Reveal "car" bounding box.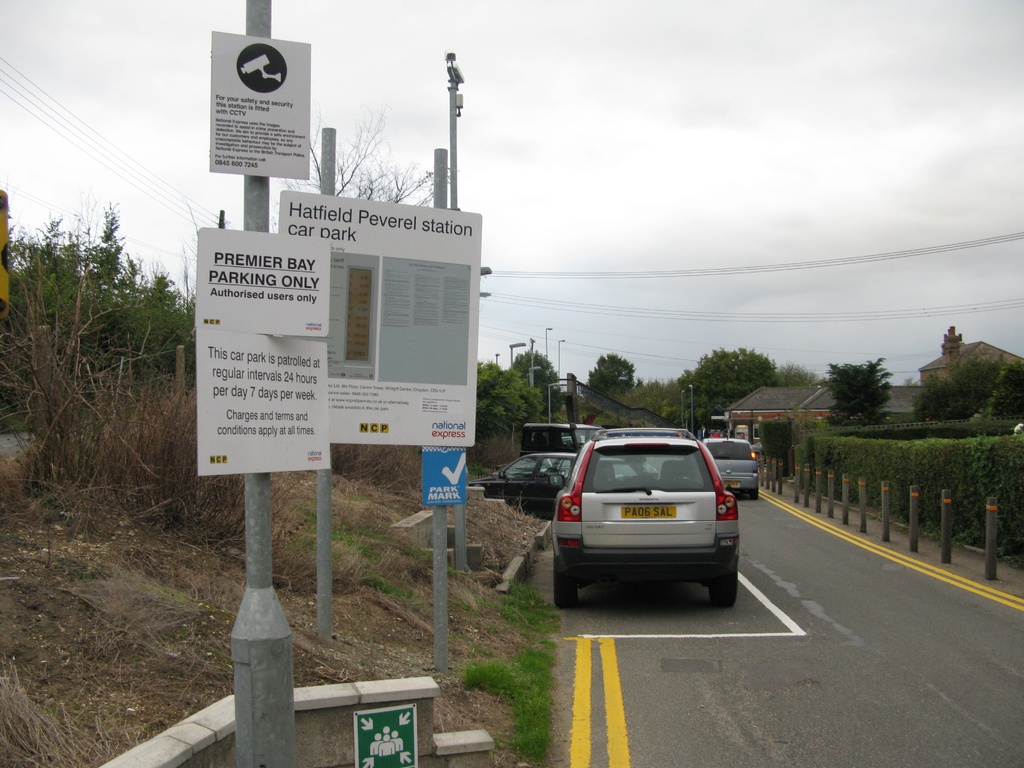
Revealed: [470,450,573,518].
